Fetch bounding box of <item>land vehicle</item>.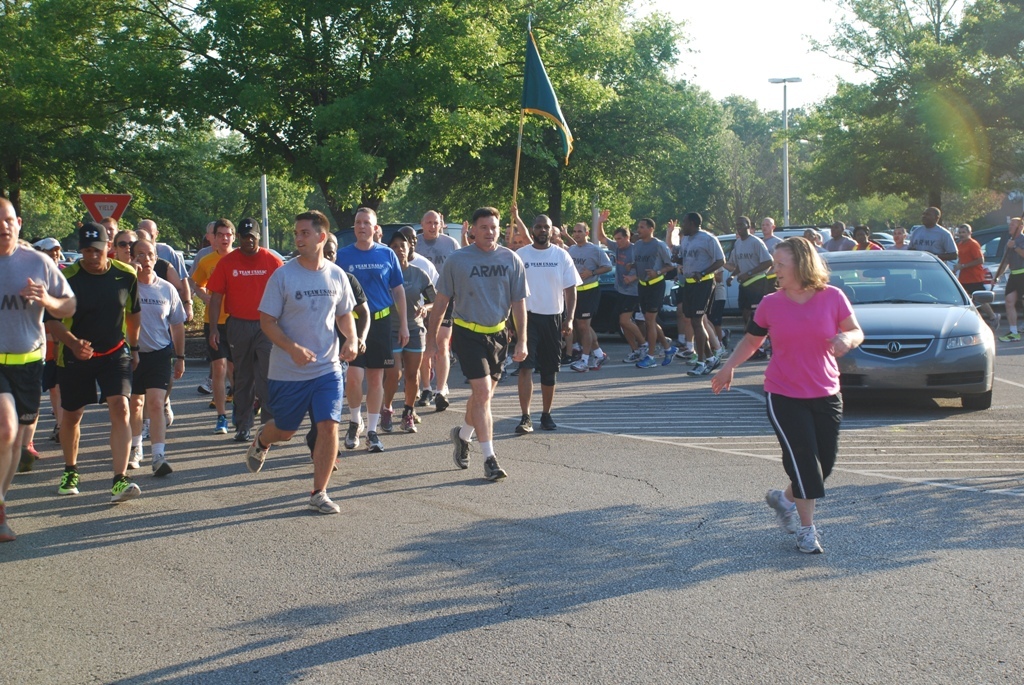
Bbox: Rect(332, 217, 461, 253).
